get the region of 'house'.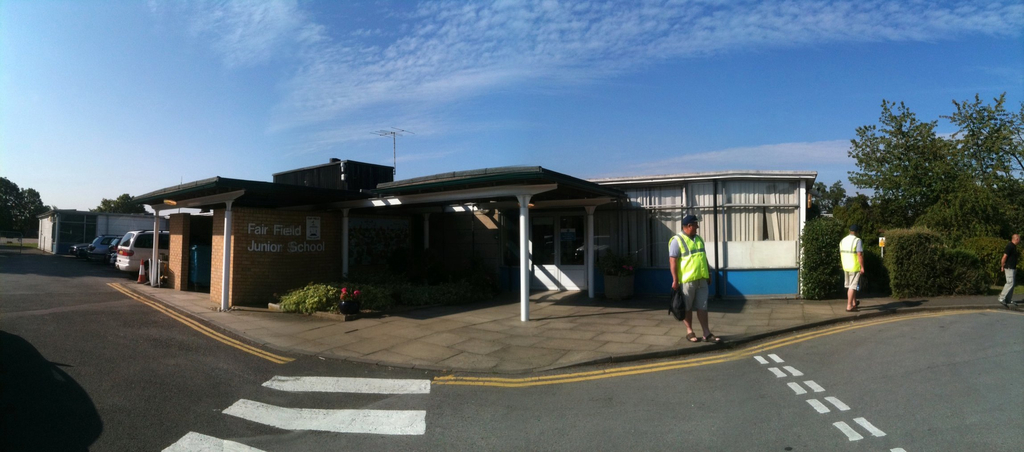
(x1=25, y1=158, x2=828, y2=322).
